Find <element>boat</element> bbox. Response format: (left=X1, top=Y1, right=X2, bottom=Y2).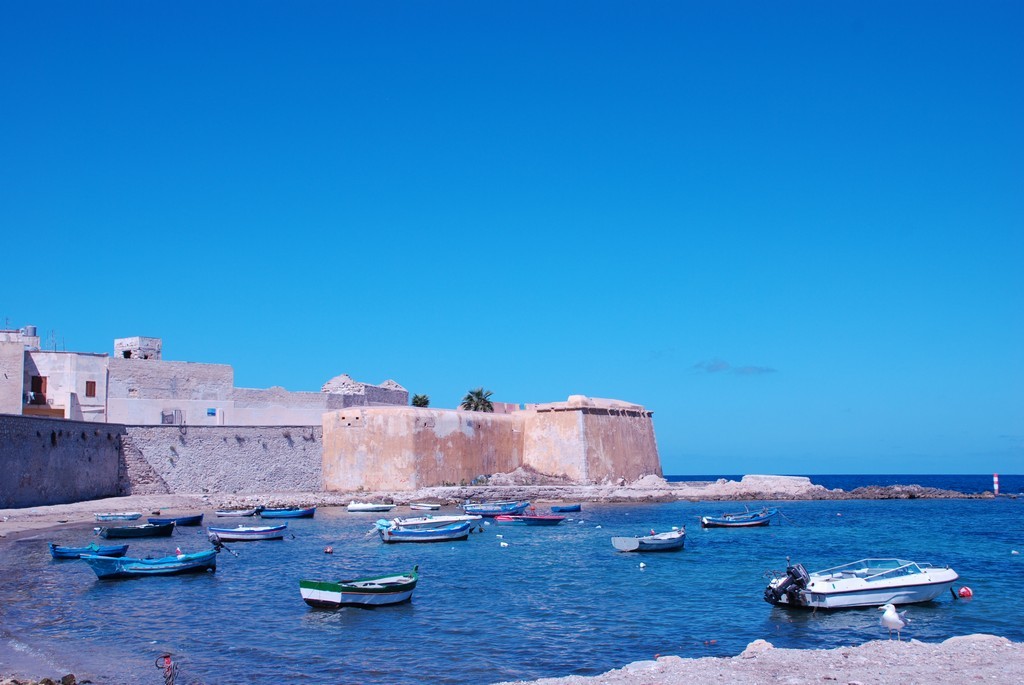
(left=376, top=511, right=478, bottom=542).
